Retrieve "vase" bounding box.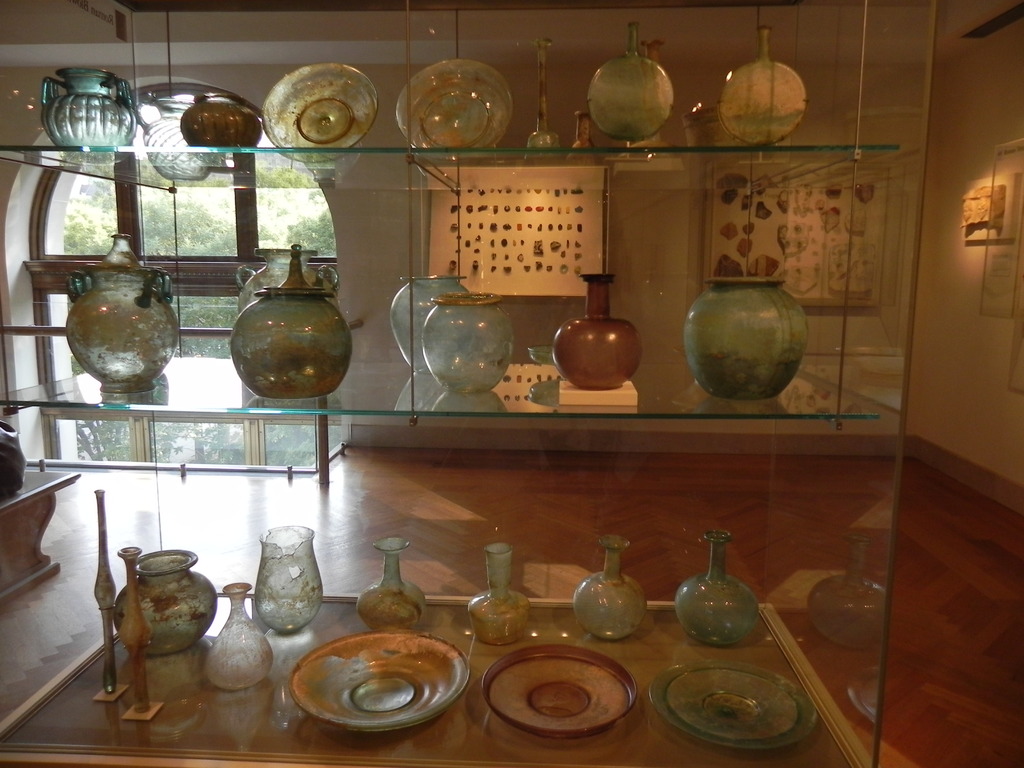
Bounding box: BBox(525, 38, 560, 150).
